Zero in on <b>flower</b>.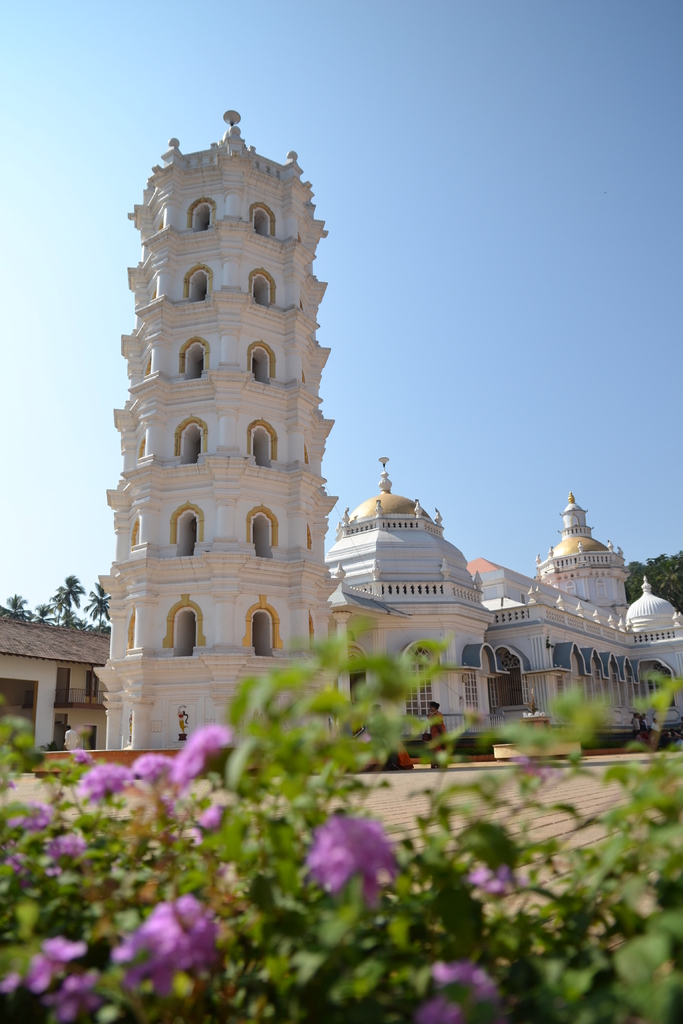
Zeroed in: [left=129, top=749, right=169, bottom=795].
